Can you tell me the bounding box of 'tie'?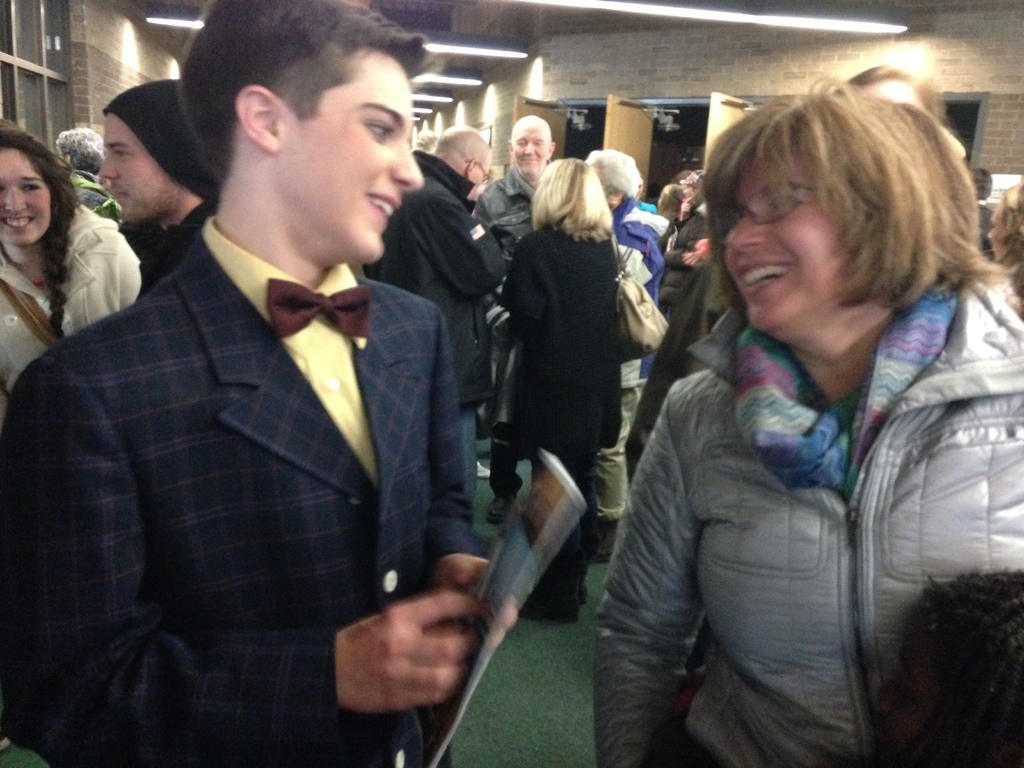
crop(268, 277, 374, 341).
